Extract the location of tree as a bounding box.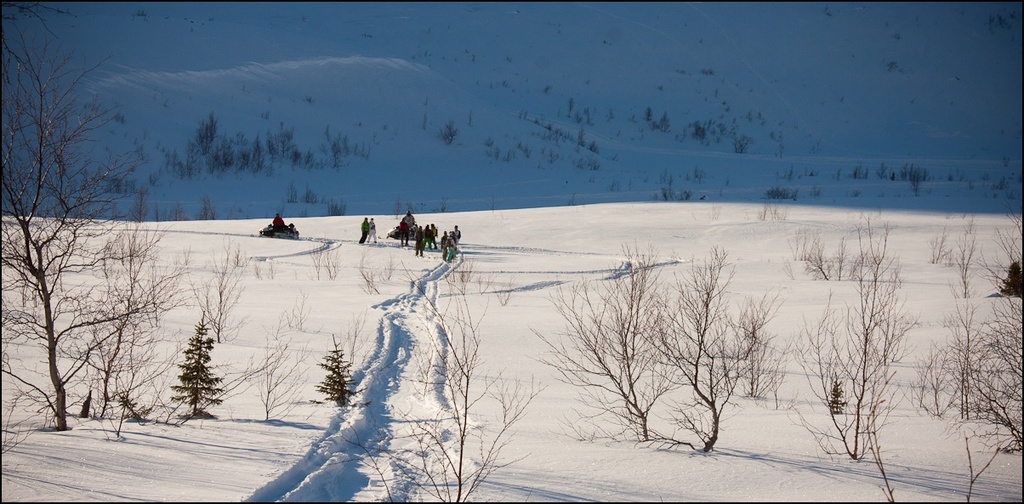
0/0/193/430.
